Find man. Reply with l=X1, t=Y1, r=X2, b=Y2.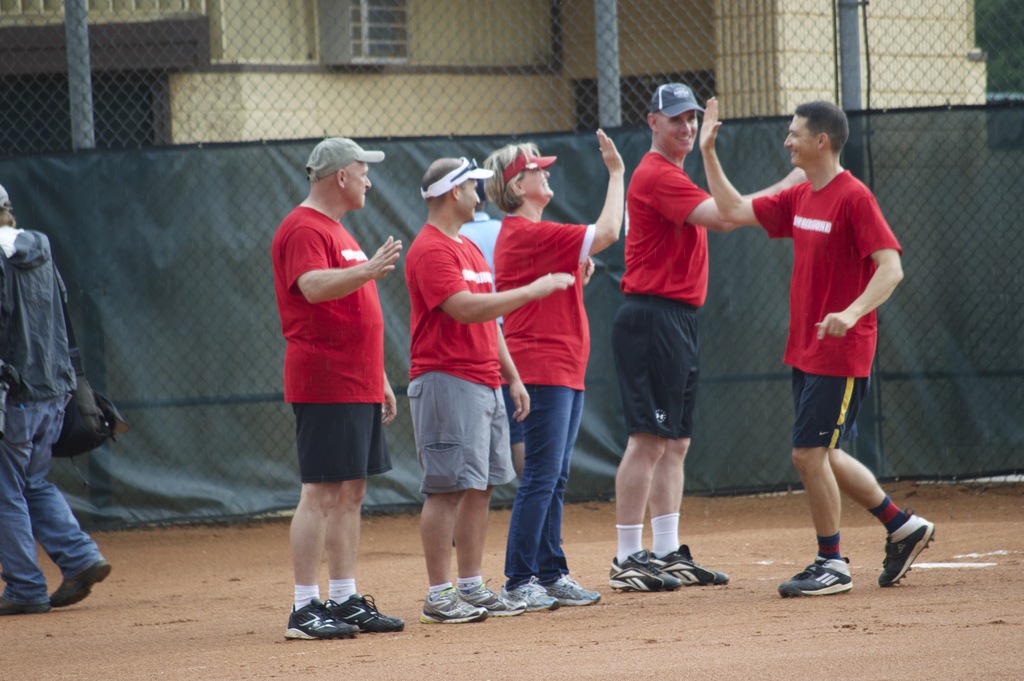
l=408, t=156, r=577, b=619.
